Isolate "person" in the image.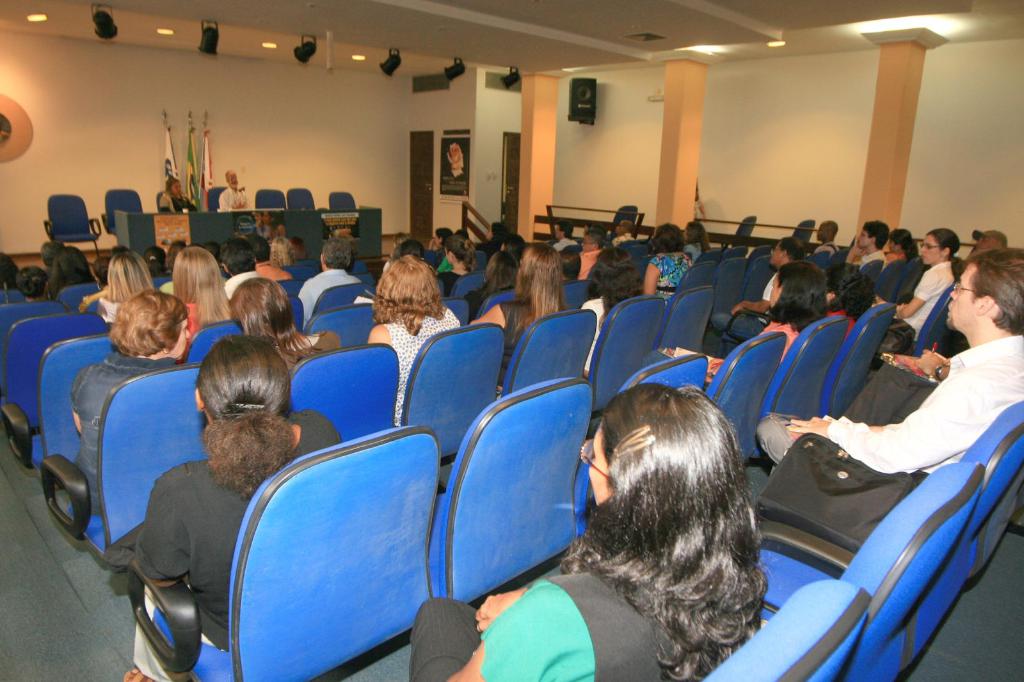
Isolated region: bbox=(157, 175, 200, 215).
